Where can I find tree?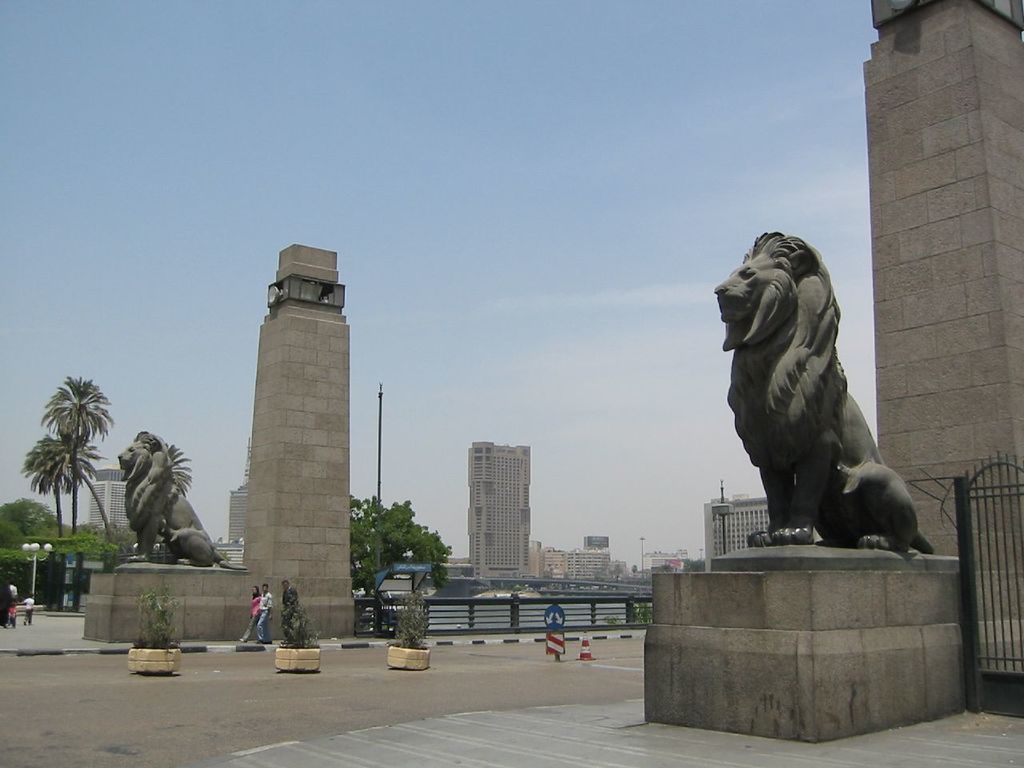
You can find it at {"left": 351, "top": 491, "right": 449, "bottom": 637}.
